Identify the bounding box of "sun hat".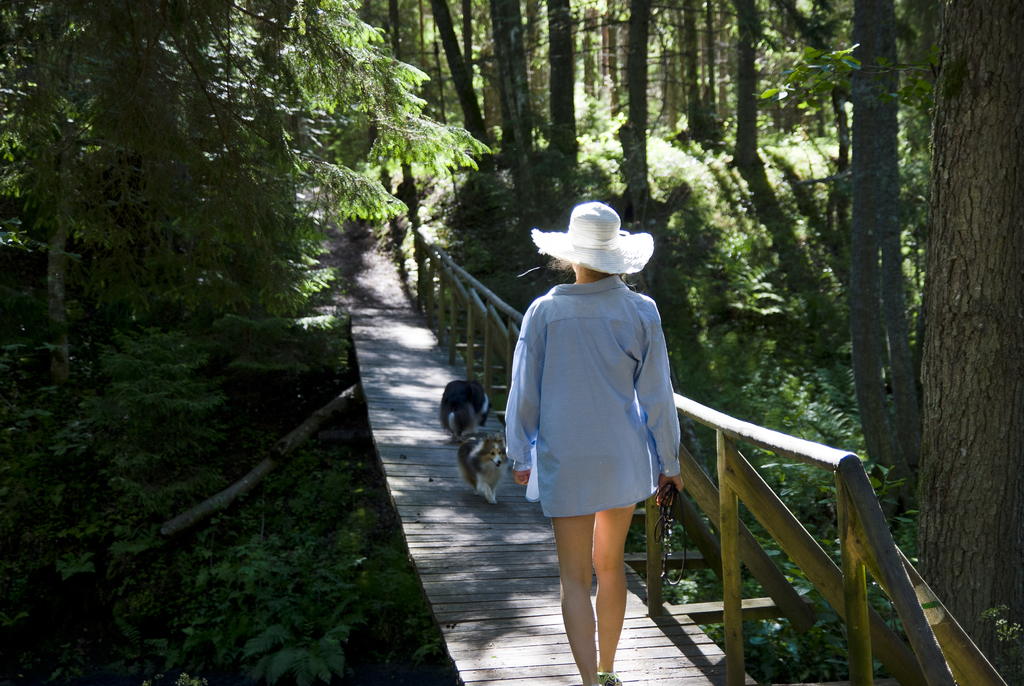
bbox=[530, 197, 656, 275].
